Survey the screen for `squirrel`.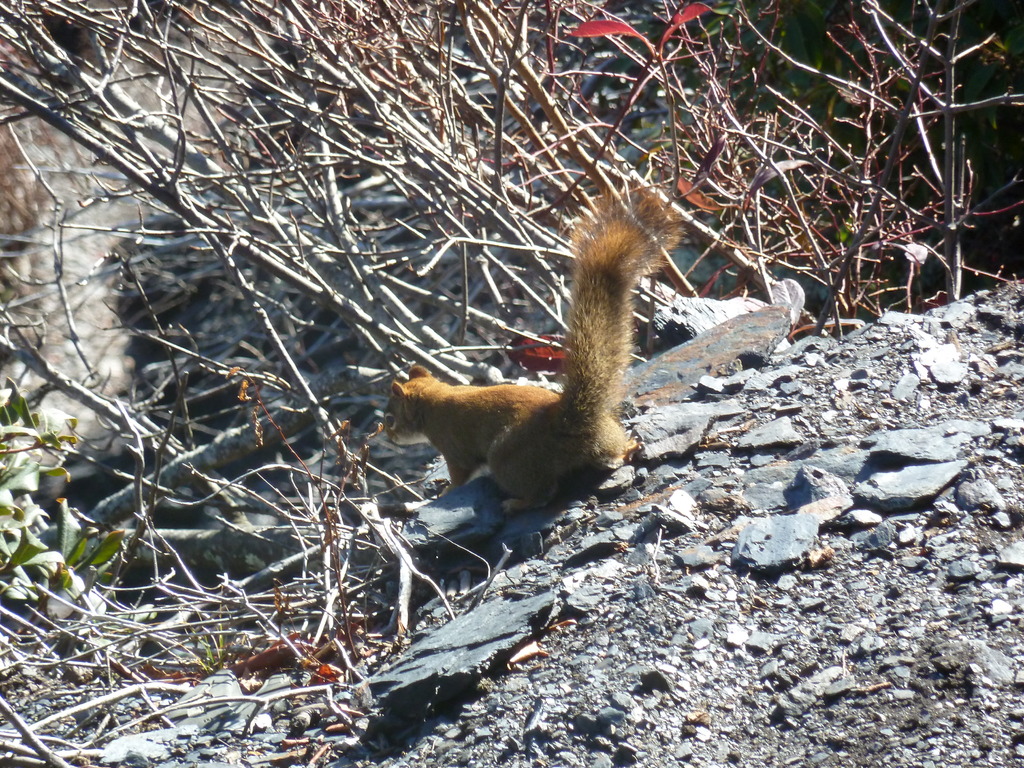
Survey found: 364/173/694/506.
